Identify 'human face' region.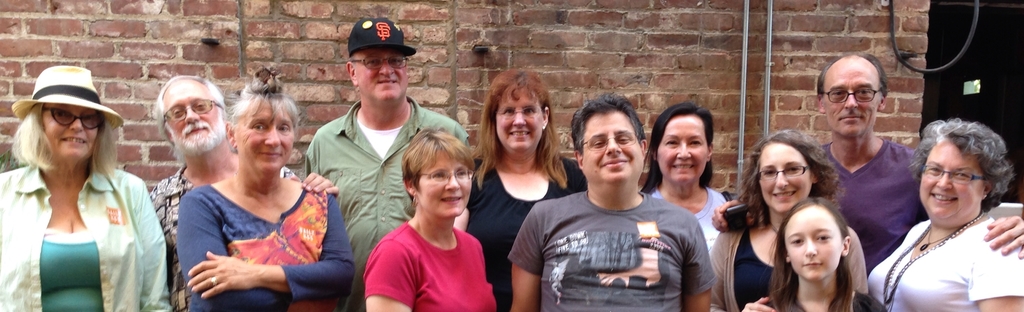
Region: 920:143:984:219.
